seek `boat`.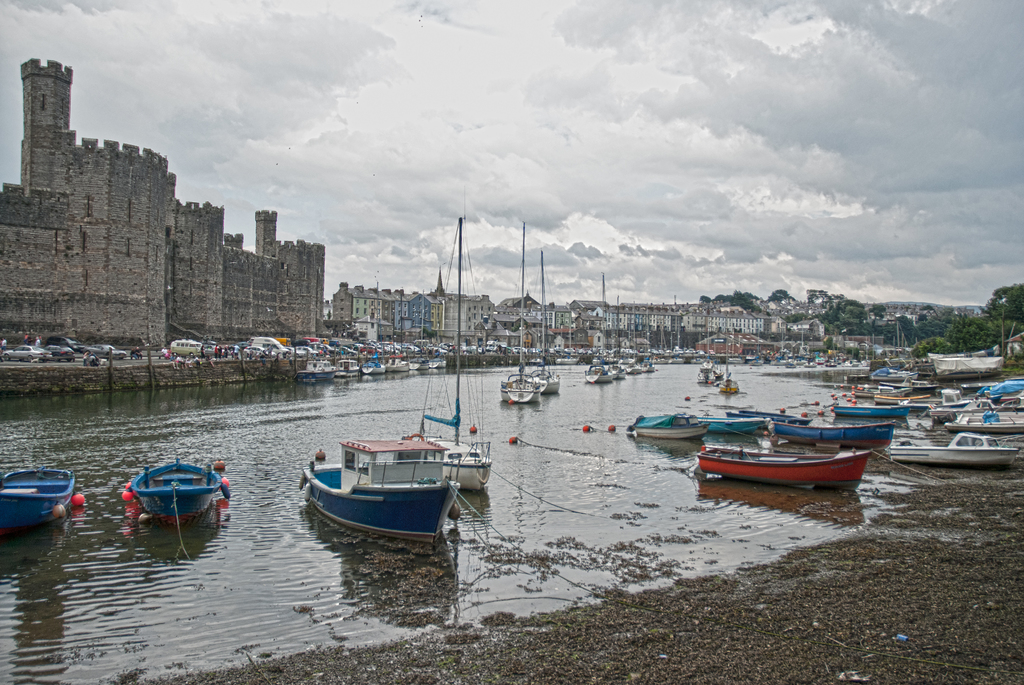
region(524, 243, 556, 399).
